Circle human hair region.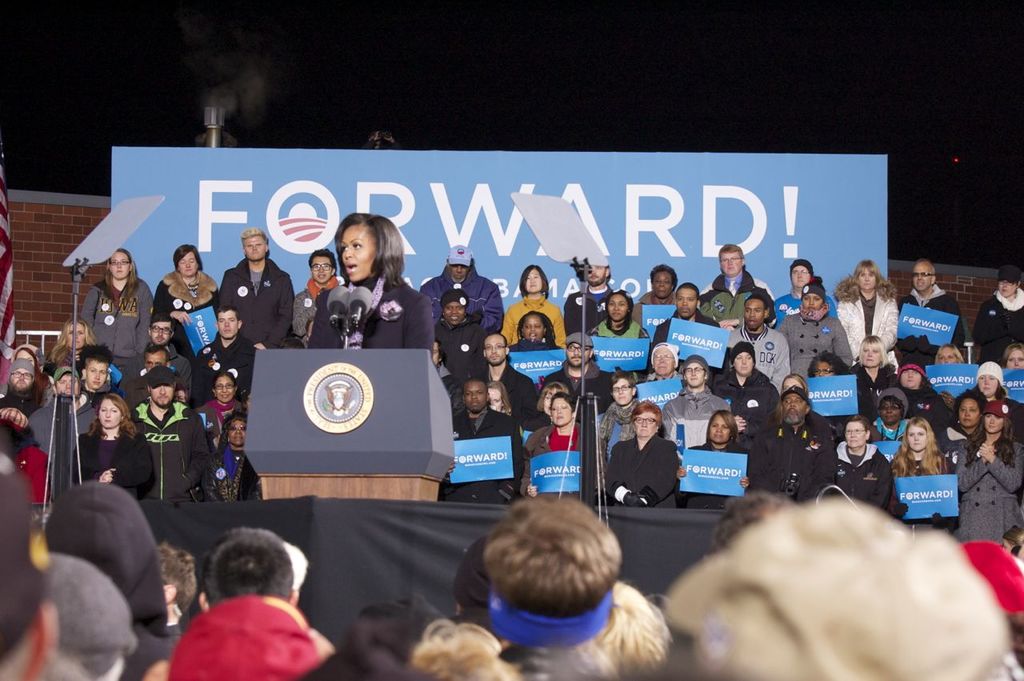
Region: select_region(482, 499, 622, 623).
